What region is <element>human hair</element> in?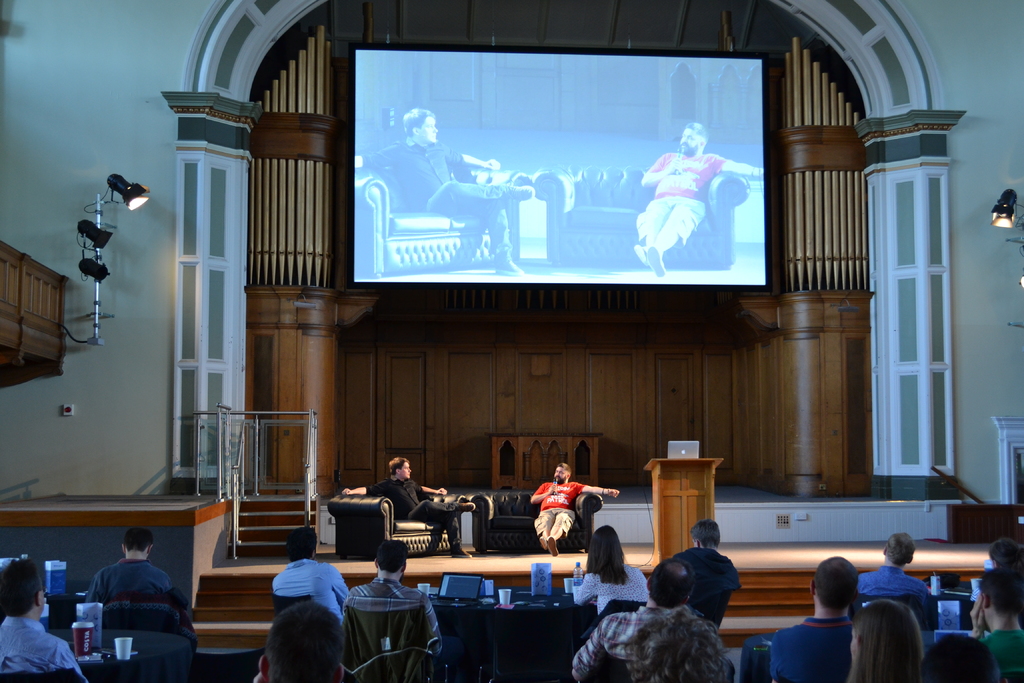
BBox(556, 457, 570, 474).
